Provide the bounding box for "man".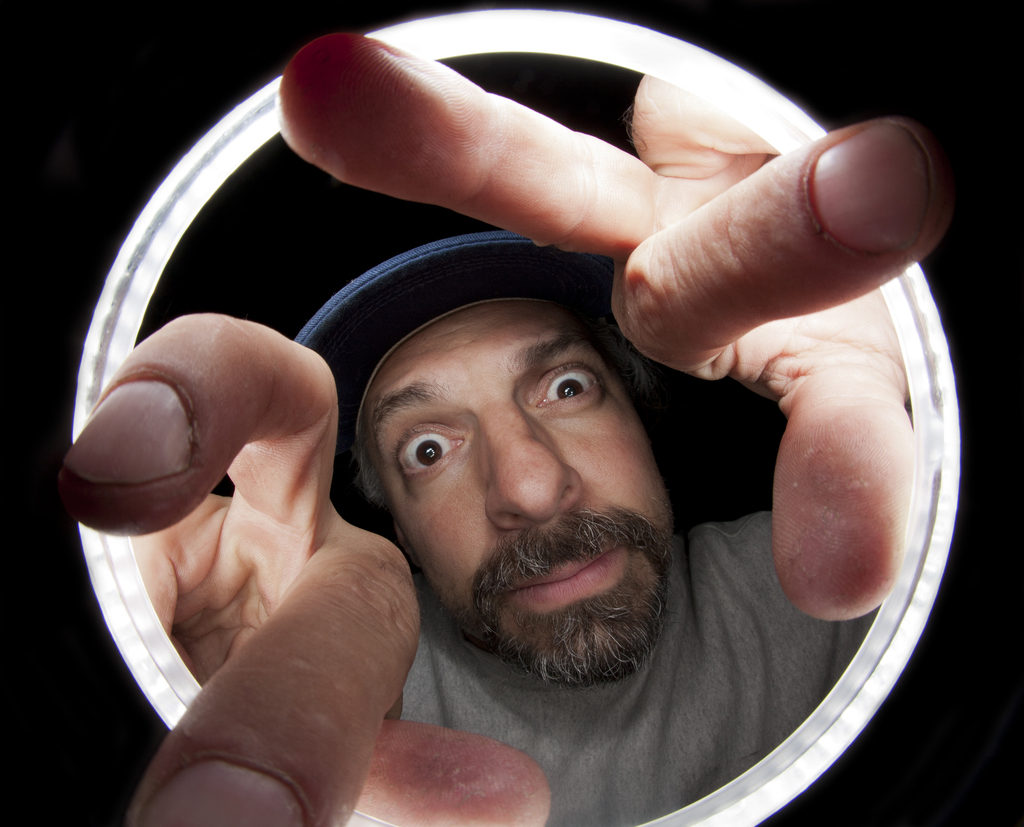
52/60/987/784.
